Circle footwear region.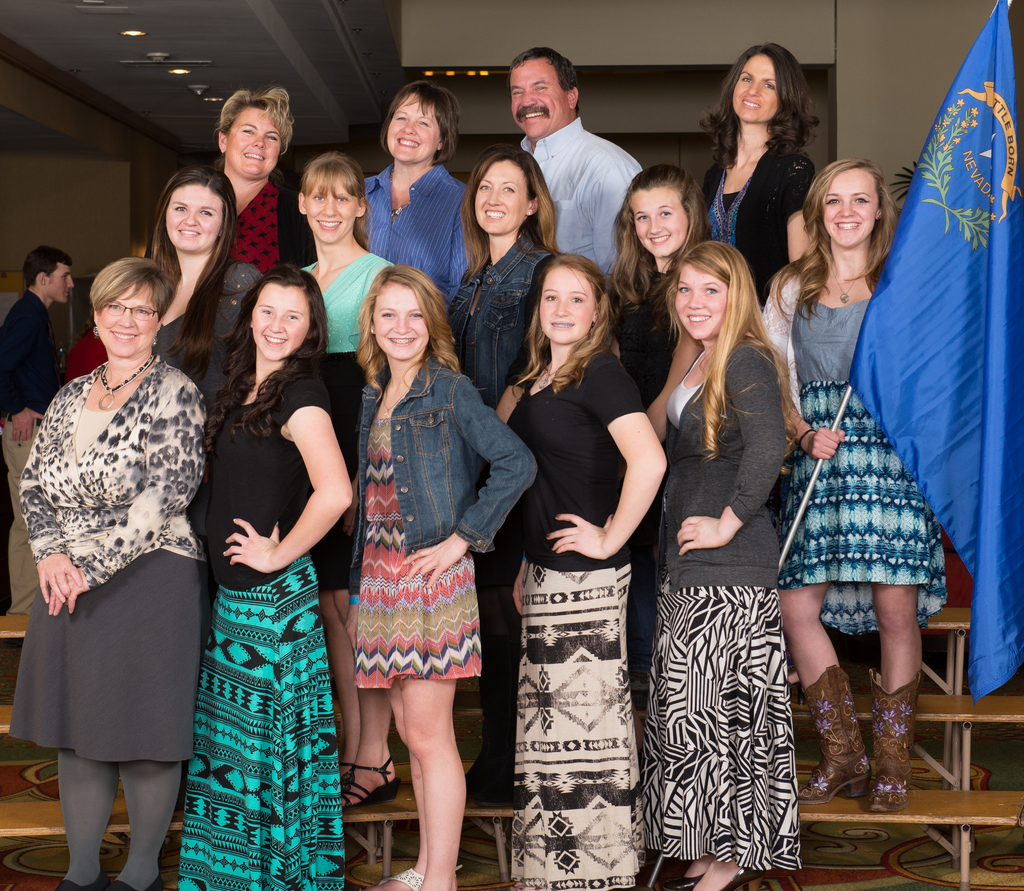
Region: left=47, top=879, right=105, bottom=890.
